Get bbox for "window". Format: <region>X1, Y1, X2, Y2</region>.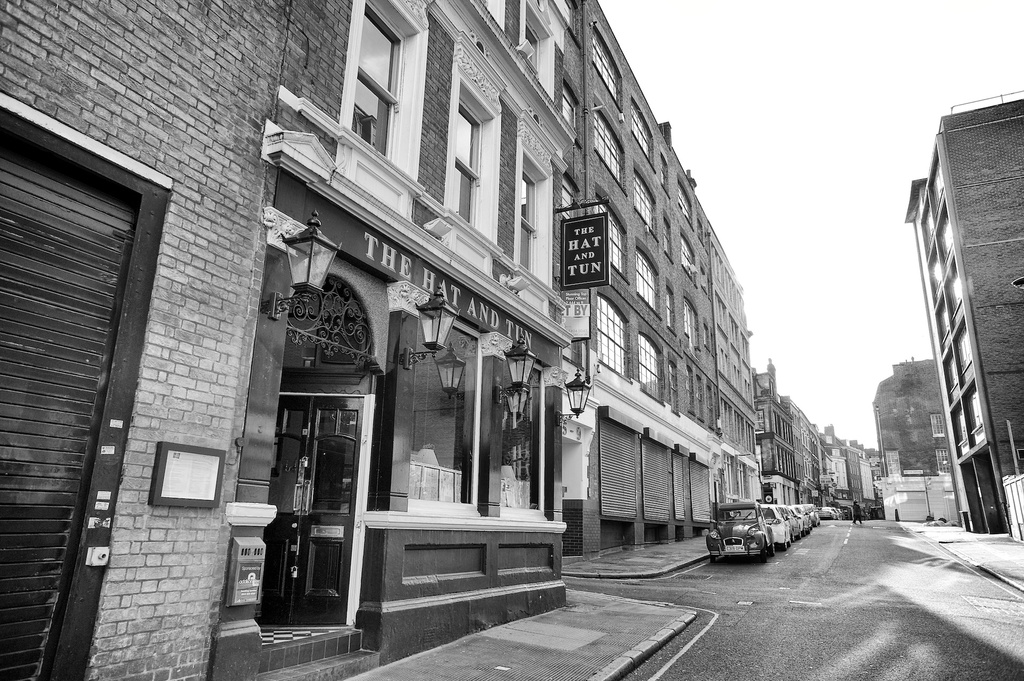
<region>681, 300, 699, 341</region>.
